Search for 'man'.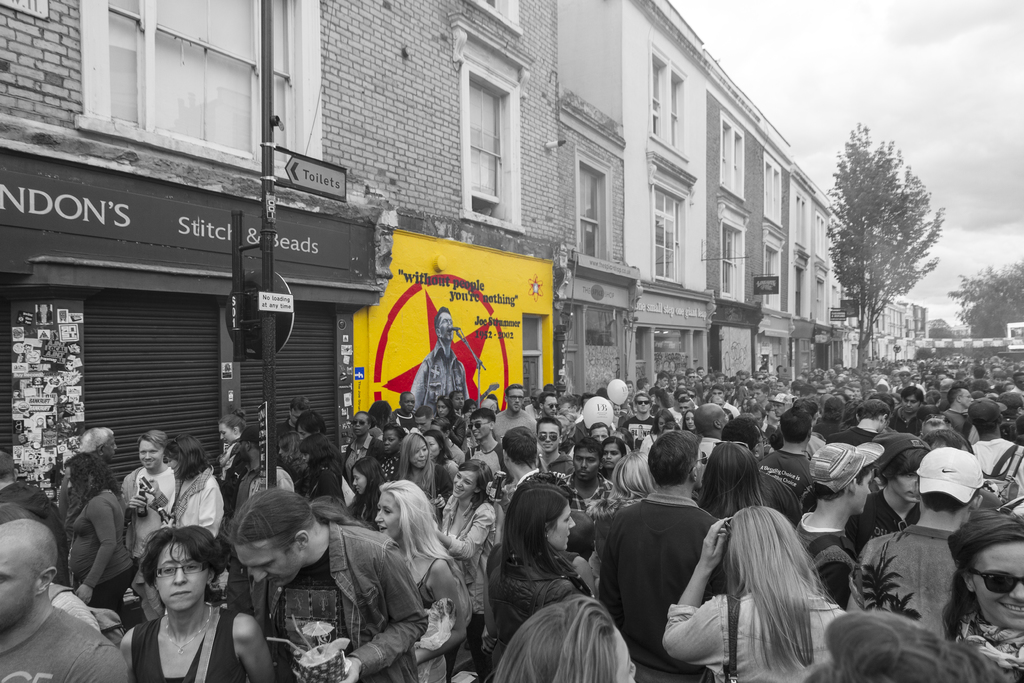
Found at [413, 303, 467, 416].
